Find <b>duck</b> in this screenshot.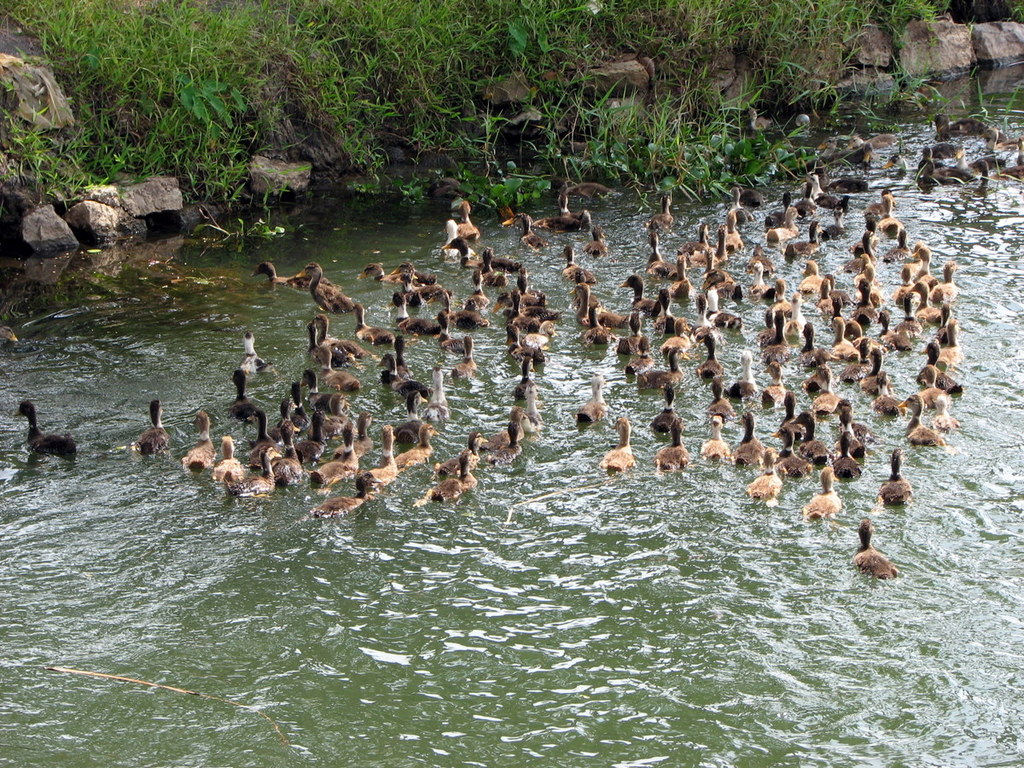
The bounding box for <b>duck</b> is box=[394, 333, 415, 386].
